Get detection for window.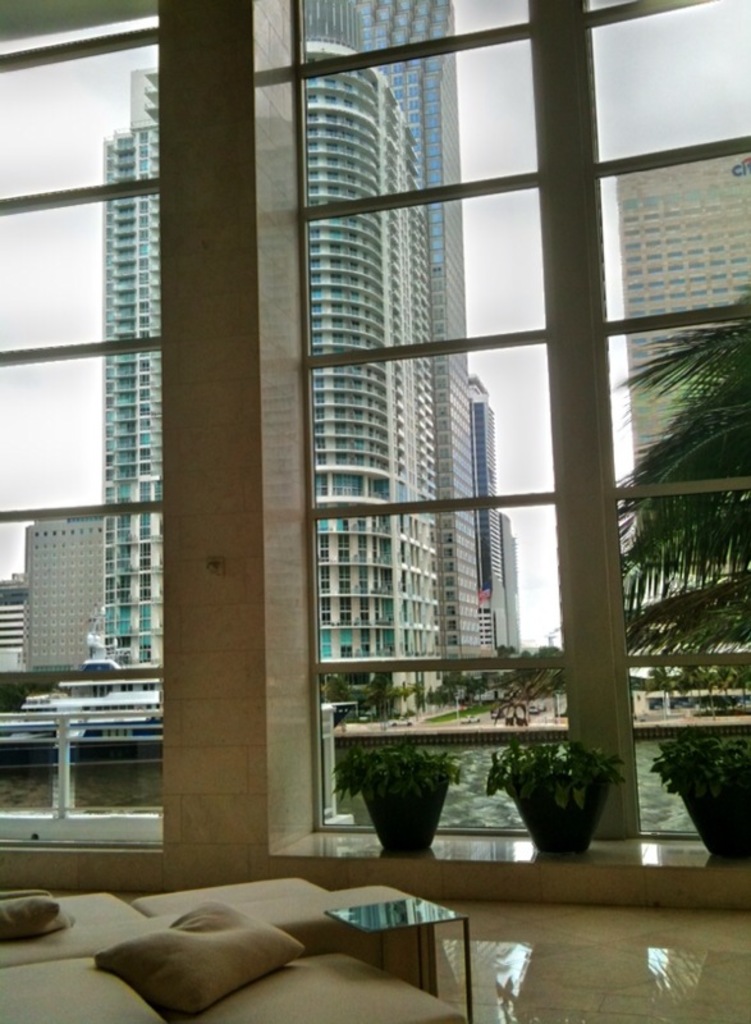
Detection: (134, 0, 738, 854).
